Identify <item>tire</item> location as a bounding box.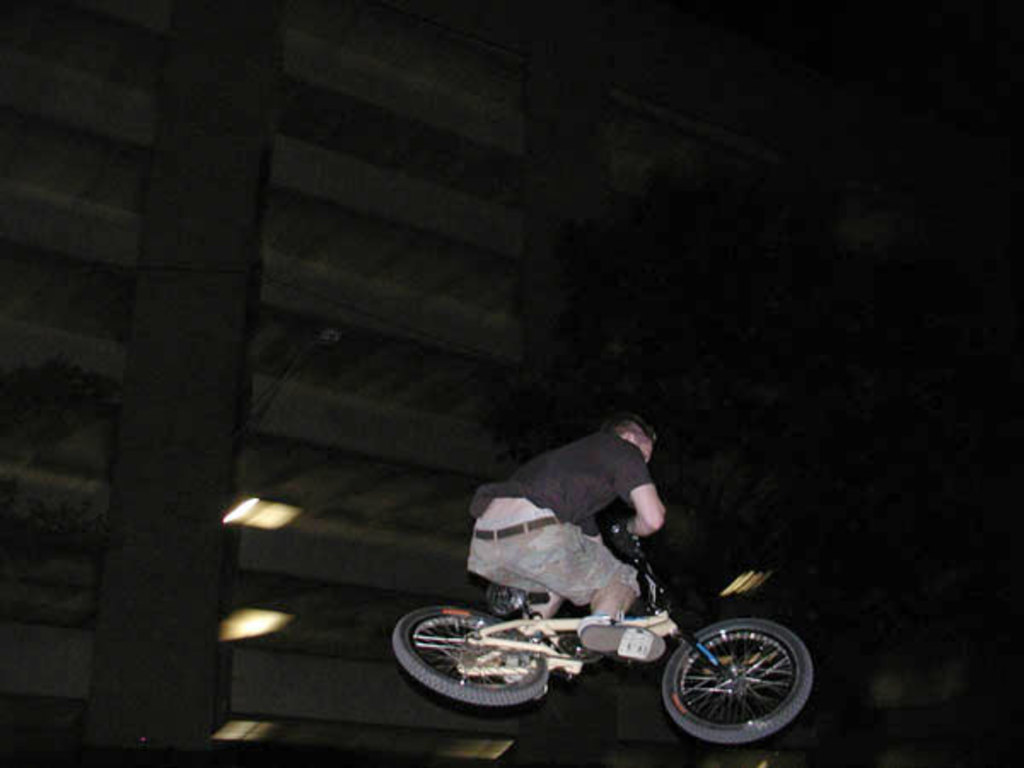
(389, 606, 551, 707).
